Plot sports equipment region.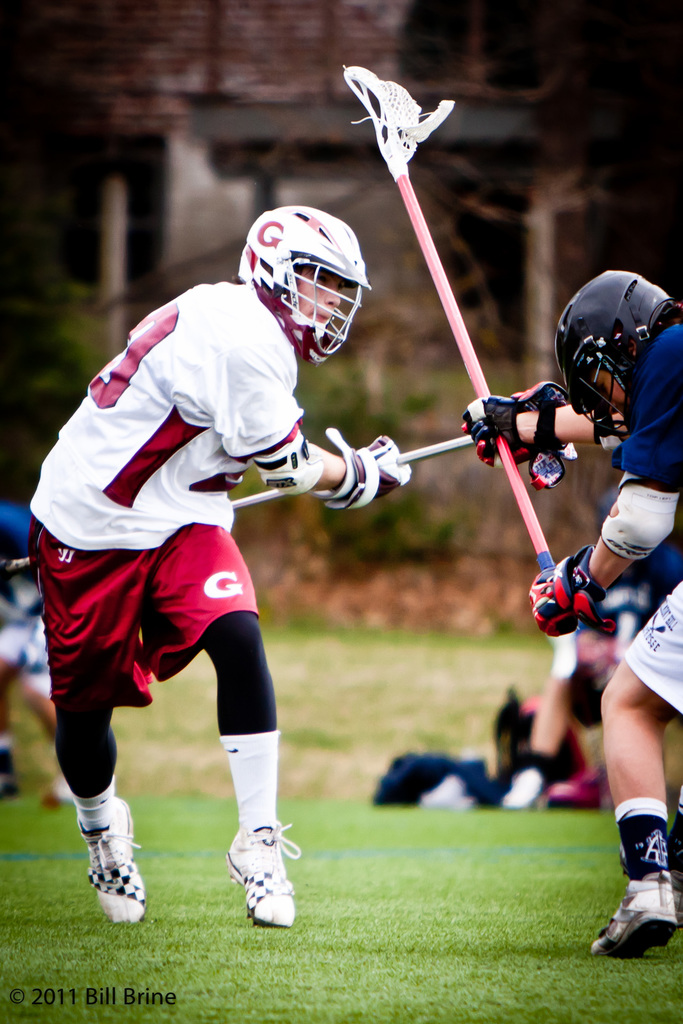
Plotted at left=458, top=380, right=580, bottom=492.
